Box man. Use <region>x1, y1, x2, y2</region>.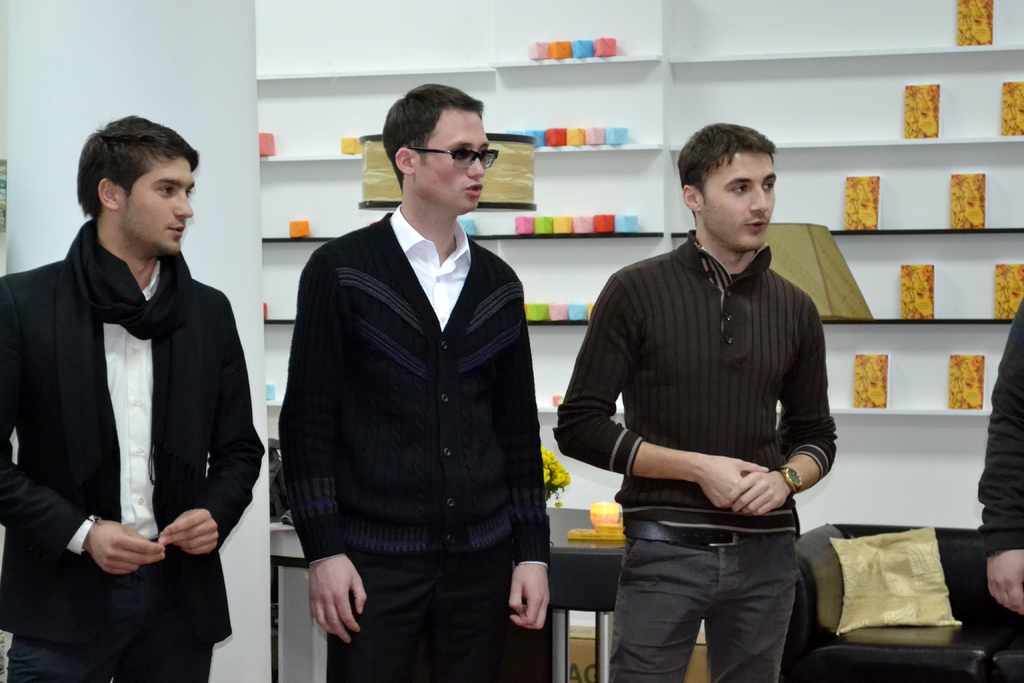
<region>0, 114, 265, 682</region>.
